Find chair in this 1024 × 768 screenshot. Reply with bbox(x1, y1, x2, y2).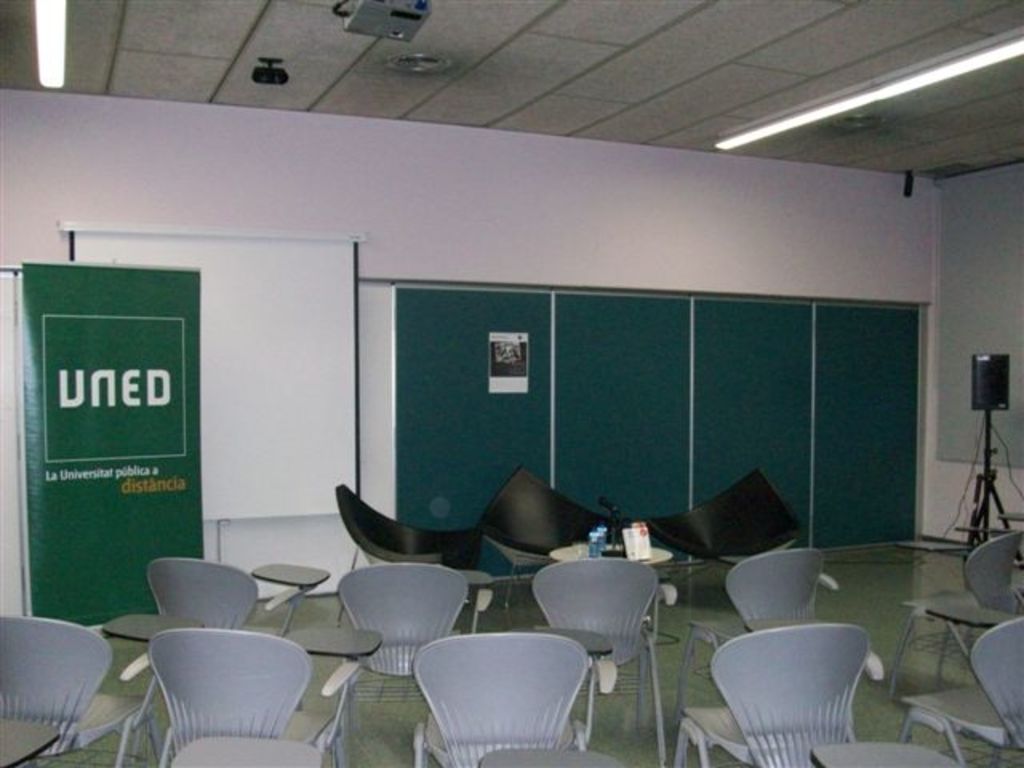
bbox(475, 746, 621, 766).
